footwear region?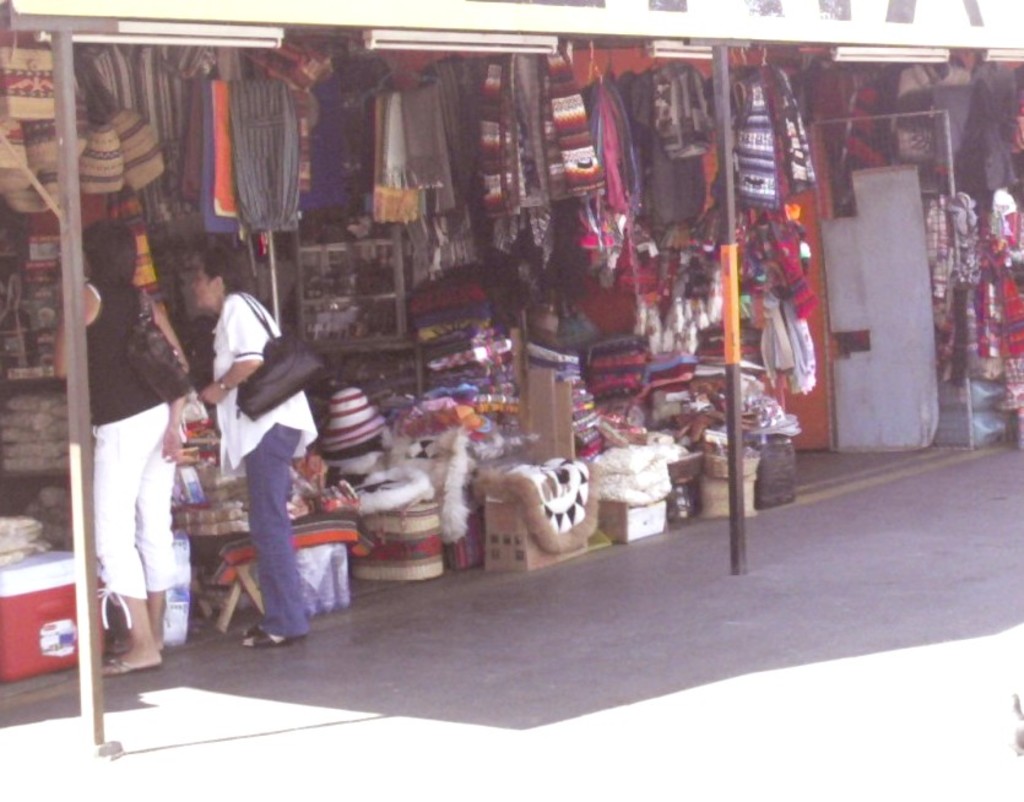
x1=103, y1=657, x2=167, y2=678
